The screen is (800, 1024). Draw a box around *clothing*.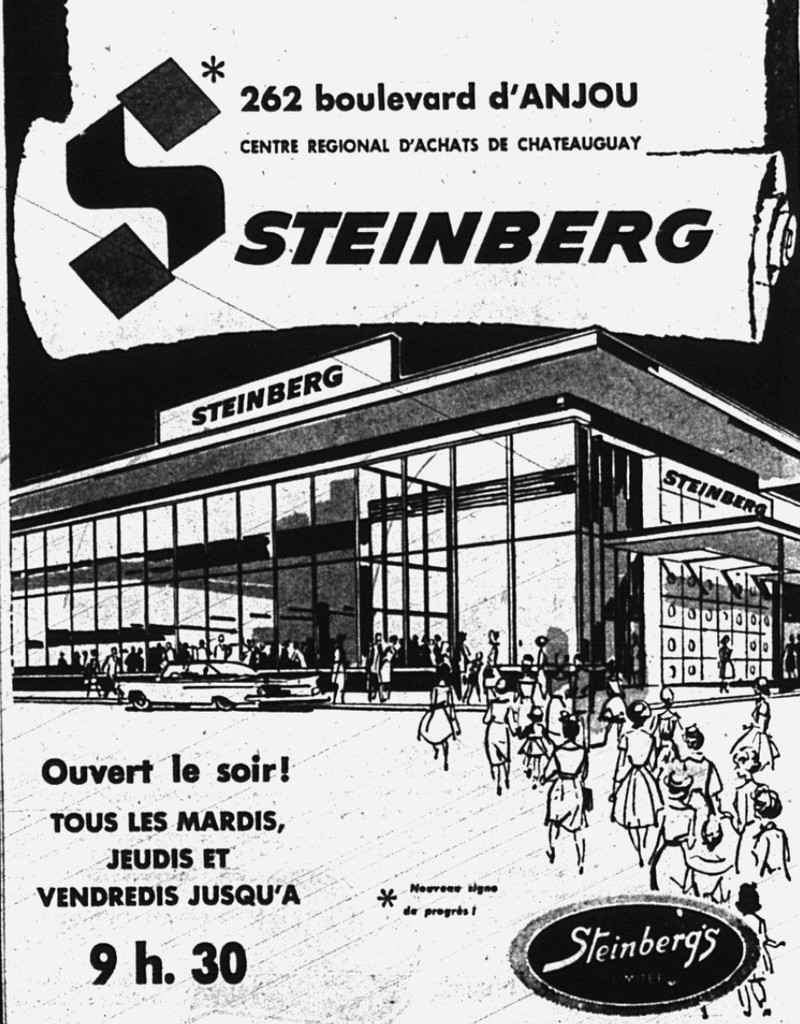
475/706/503/768.
